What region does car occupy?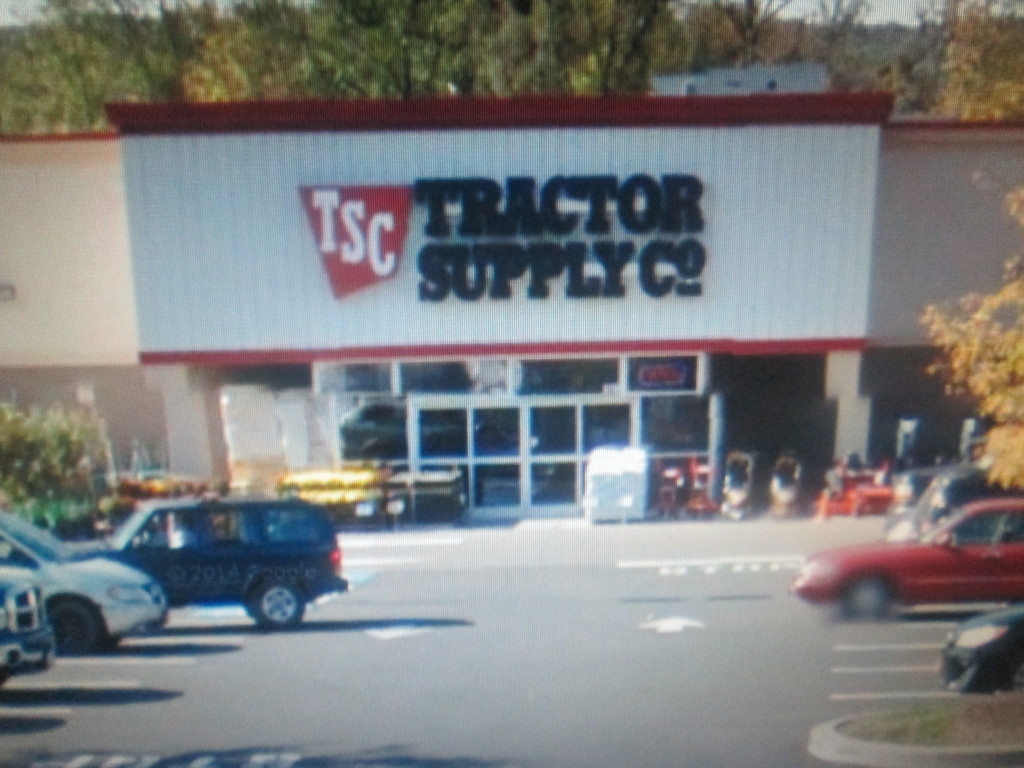
region(0, 507, 168, 653).
